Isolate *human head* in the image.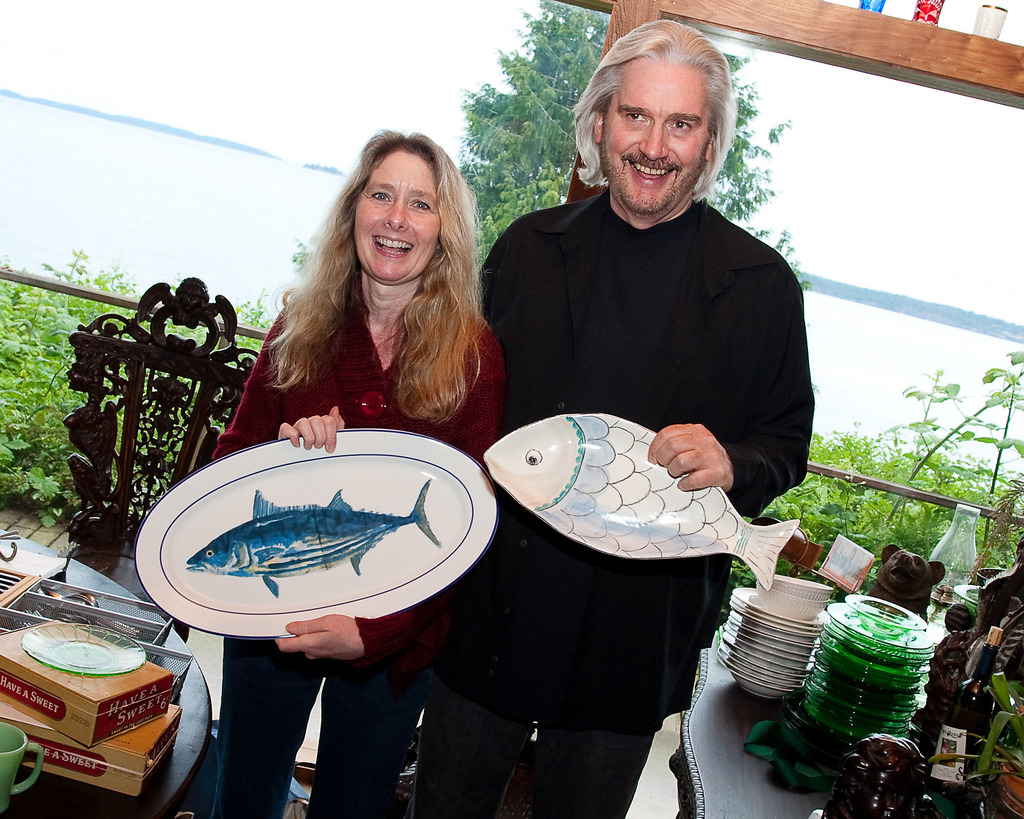
Isolated region: x1=583 y1=16 x2=752 y2=206.
